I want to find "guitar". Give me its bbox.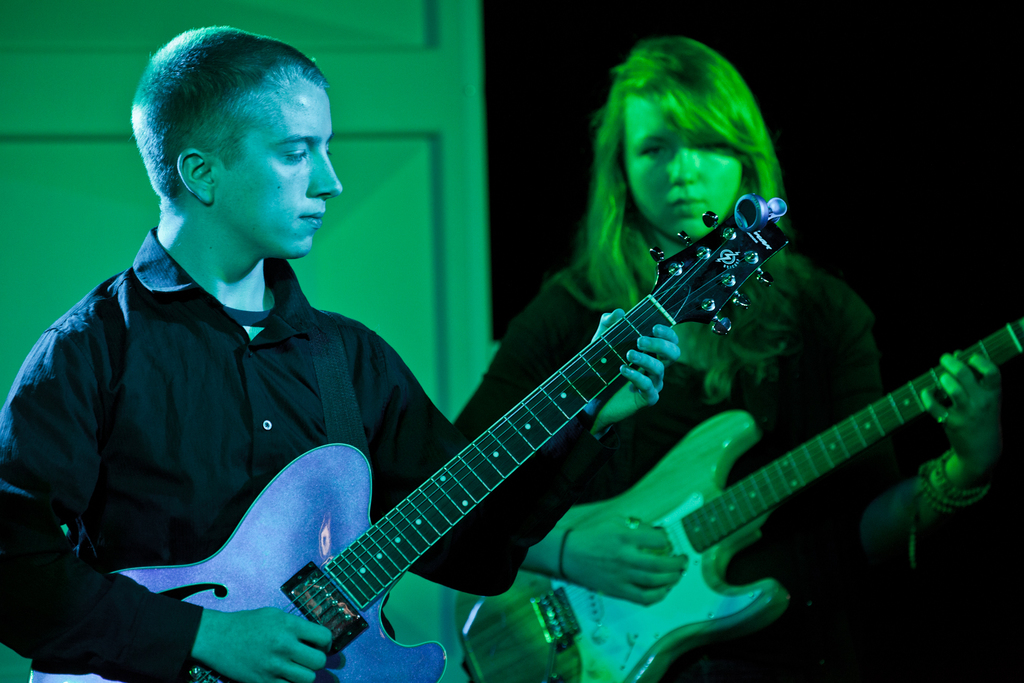
(25, 193, 798, 682).
